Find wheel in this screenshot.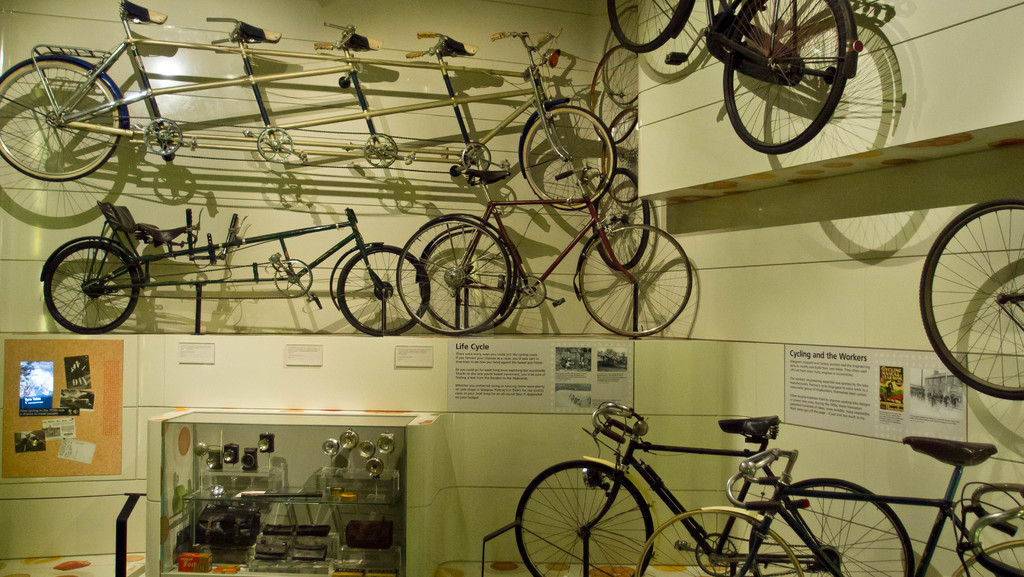
The bounding box for wheel is l=273, t=255, r=315, b=297.
